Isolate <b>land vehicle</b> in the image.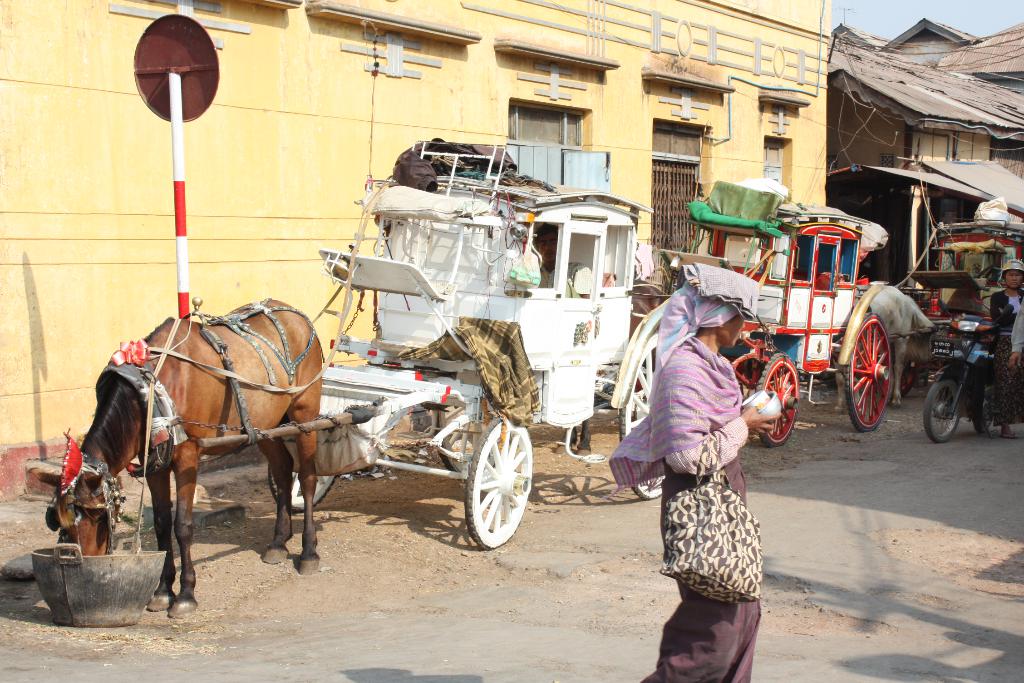
Isolated region: detection(902, 220, 1023, 398).
